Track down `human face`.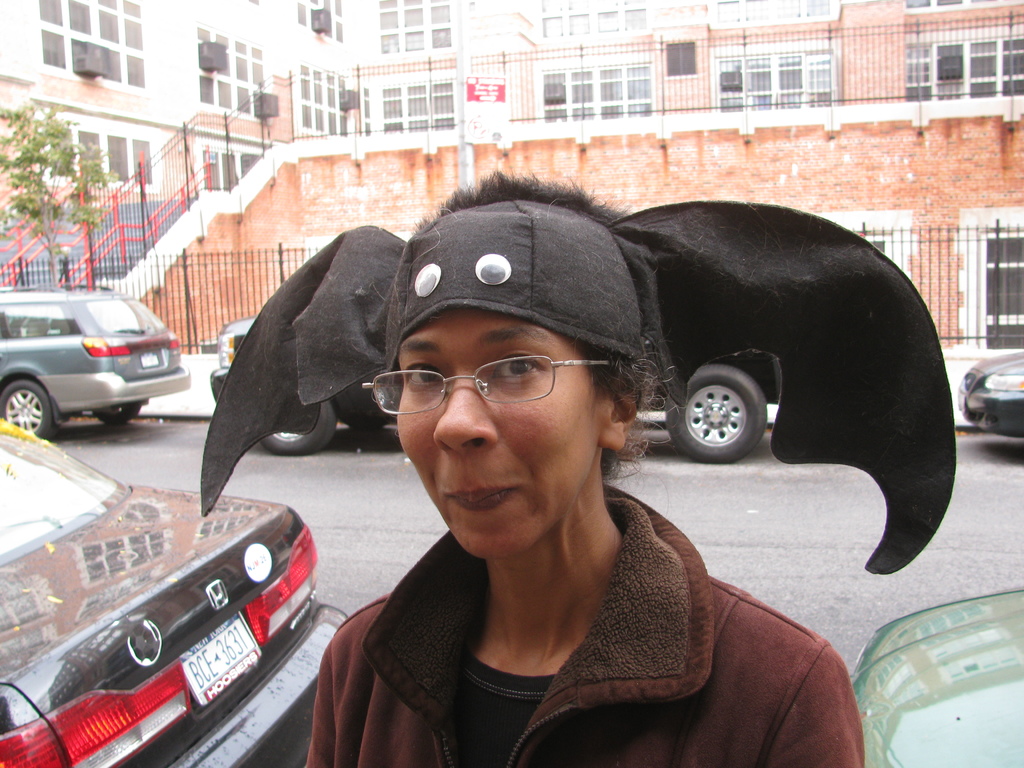
Tracked to box=[392, 308, 611, 564].
